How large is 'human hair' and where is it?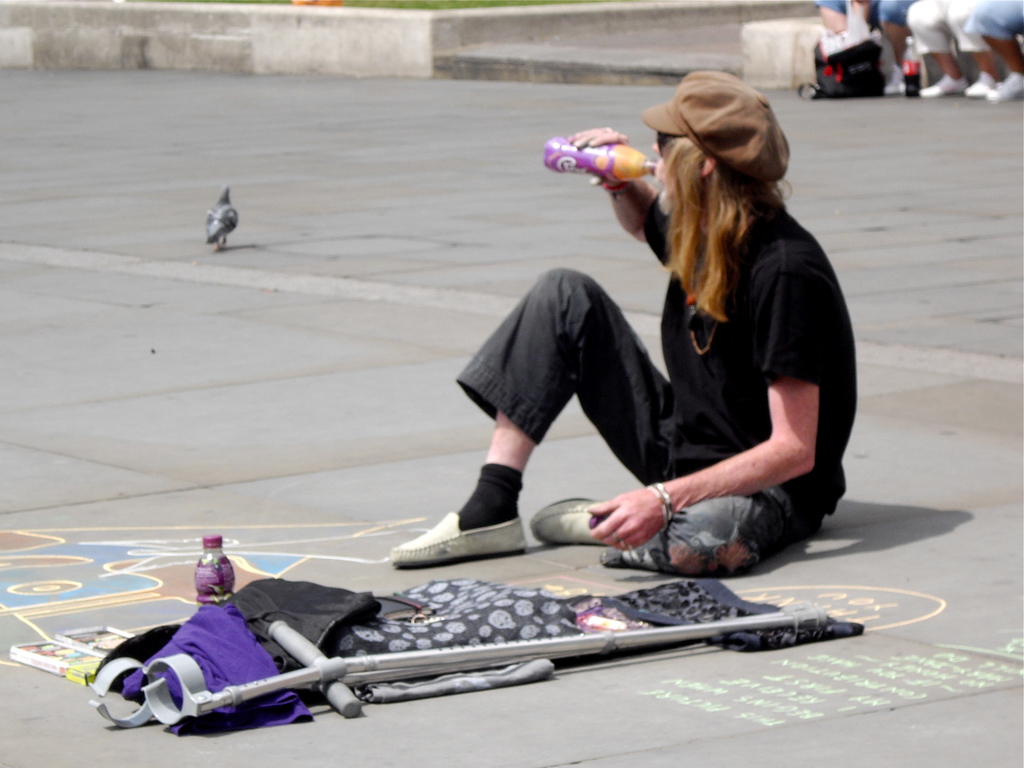
Bounding box: bbox=(660, 132, 786, 319).
